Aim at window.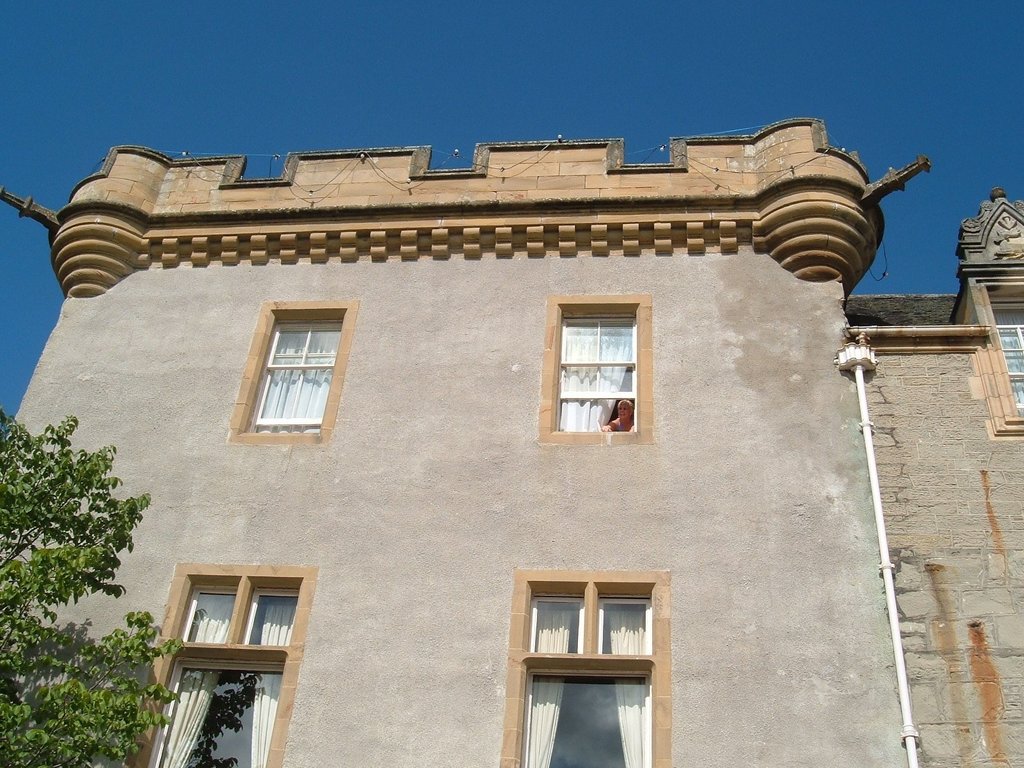
Aimed at (x1=124, y1=564, x2=318, y2=767).
